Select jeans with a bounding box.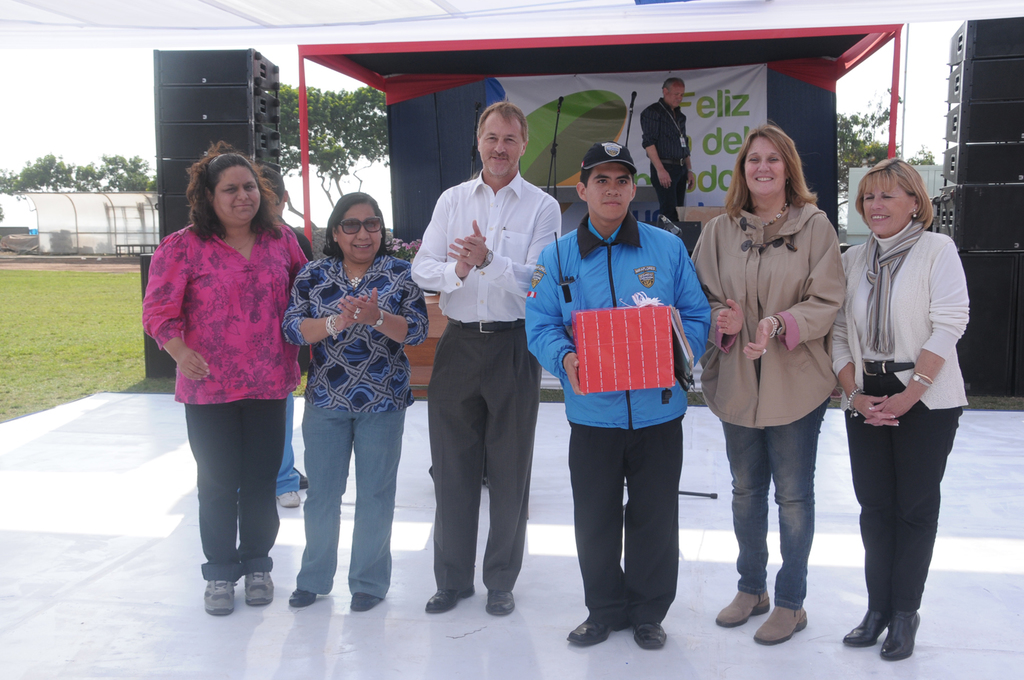
select_region(276, 387, 304, 490).
